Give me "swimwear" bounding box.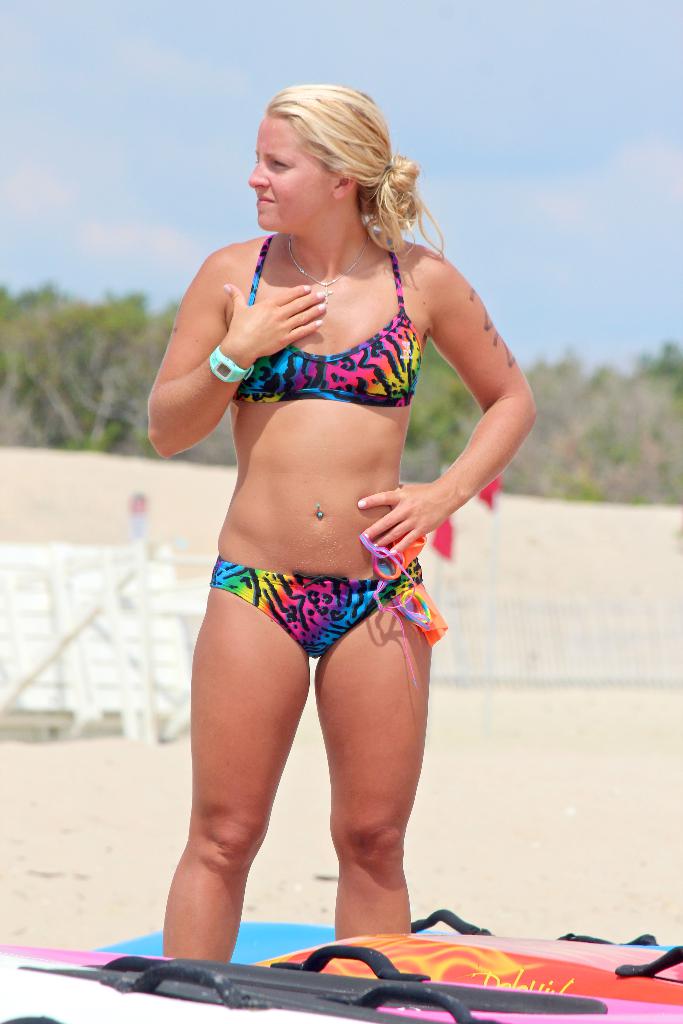
236:231:430:405.
